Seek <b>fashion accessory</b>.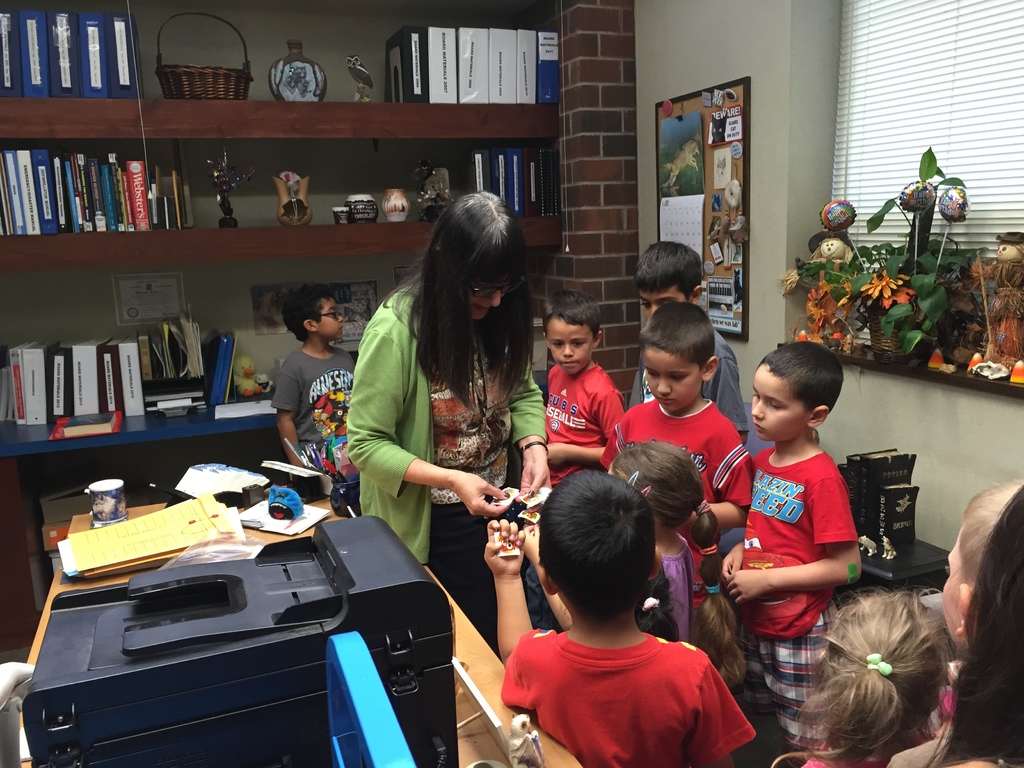
516, 437, 552, 458.
